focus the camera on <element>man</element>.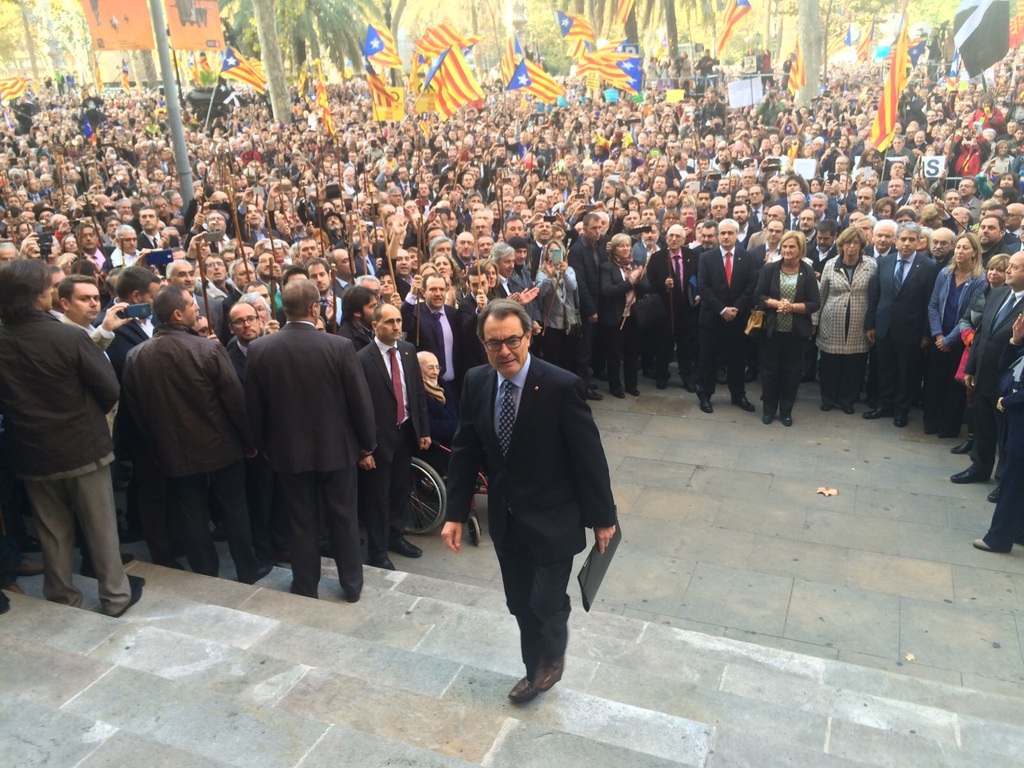
Focus region: 100:223:144:273.
